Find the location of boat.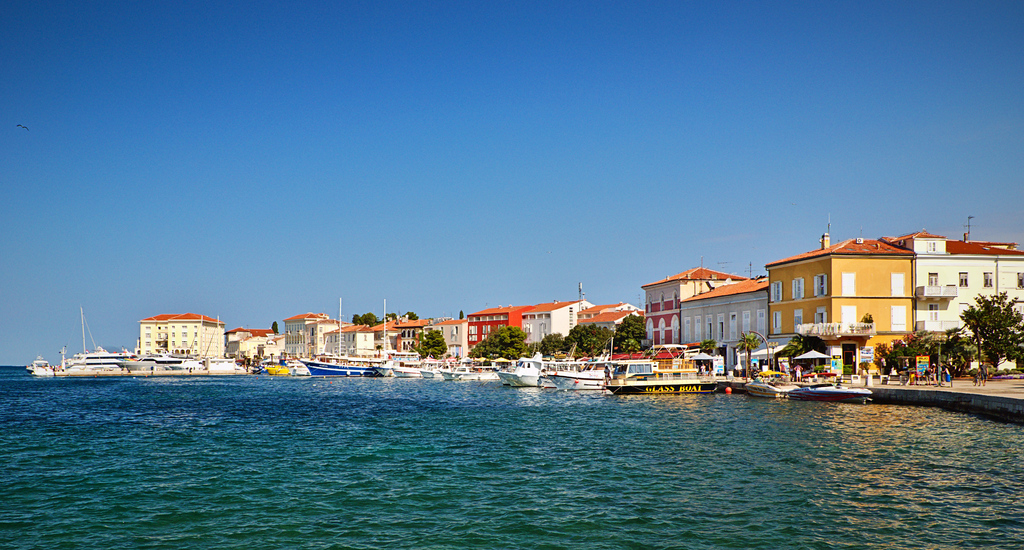
Location: (left=143, top=352, right=204, bottom=370).
